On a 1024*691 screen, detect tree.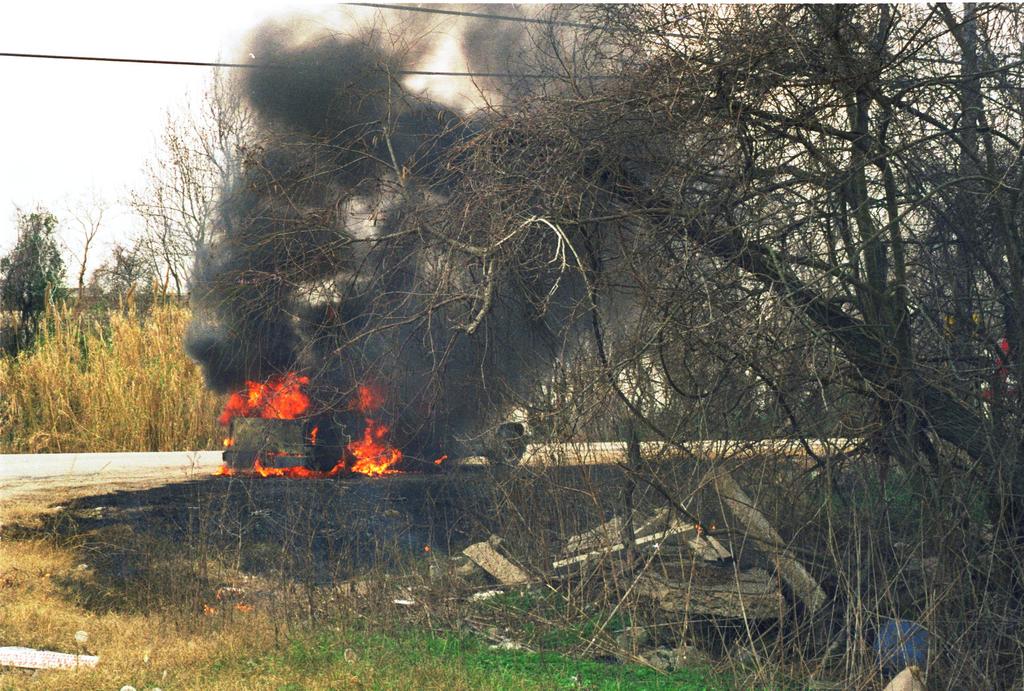
{"left": 0, "top": 207, "right": 68, "bottom": 359}.
